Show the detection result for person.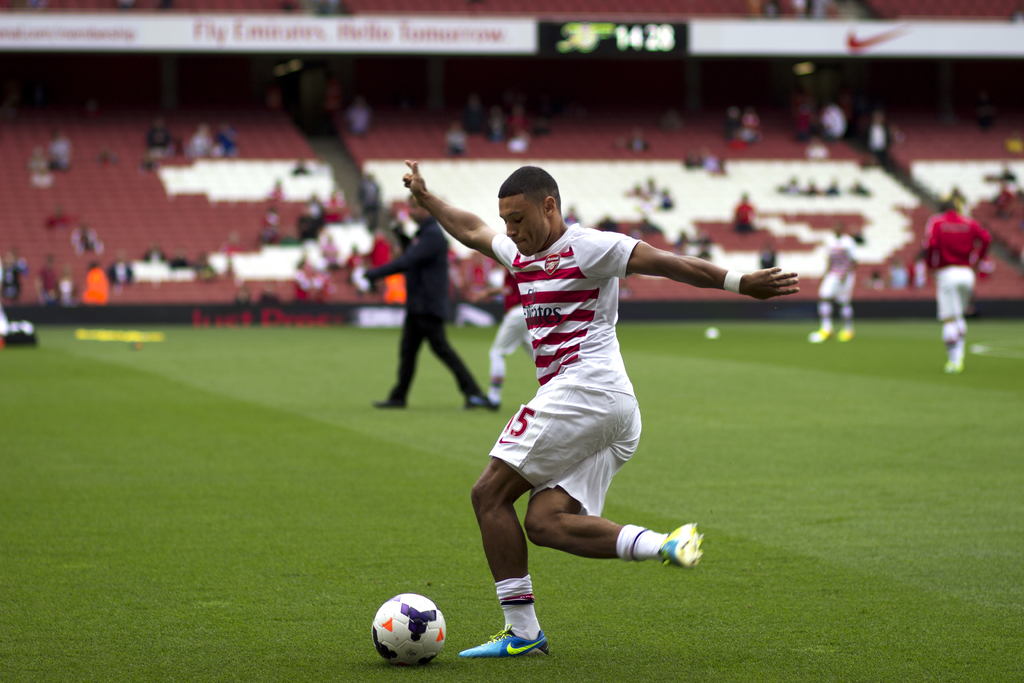
x1=862 y1=108 x2=893 y2=165.
